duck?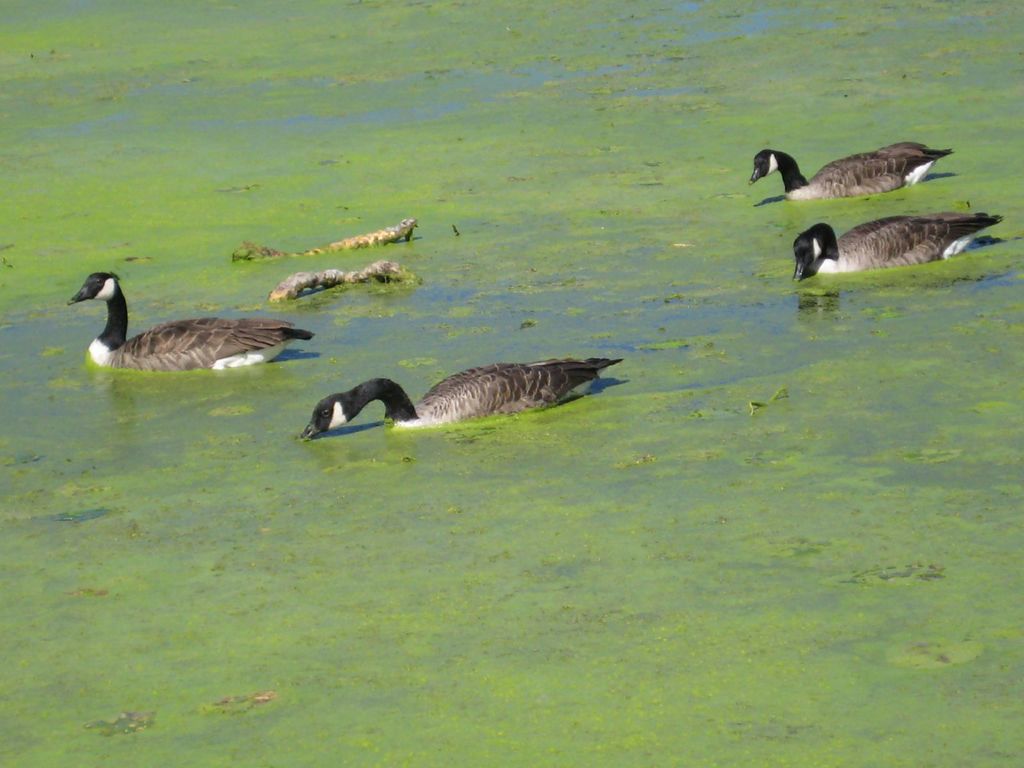
rect(747, 147, 961, 216)
